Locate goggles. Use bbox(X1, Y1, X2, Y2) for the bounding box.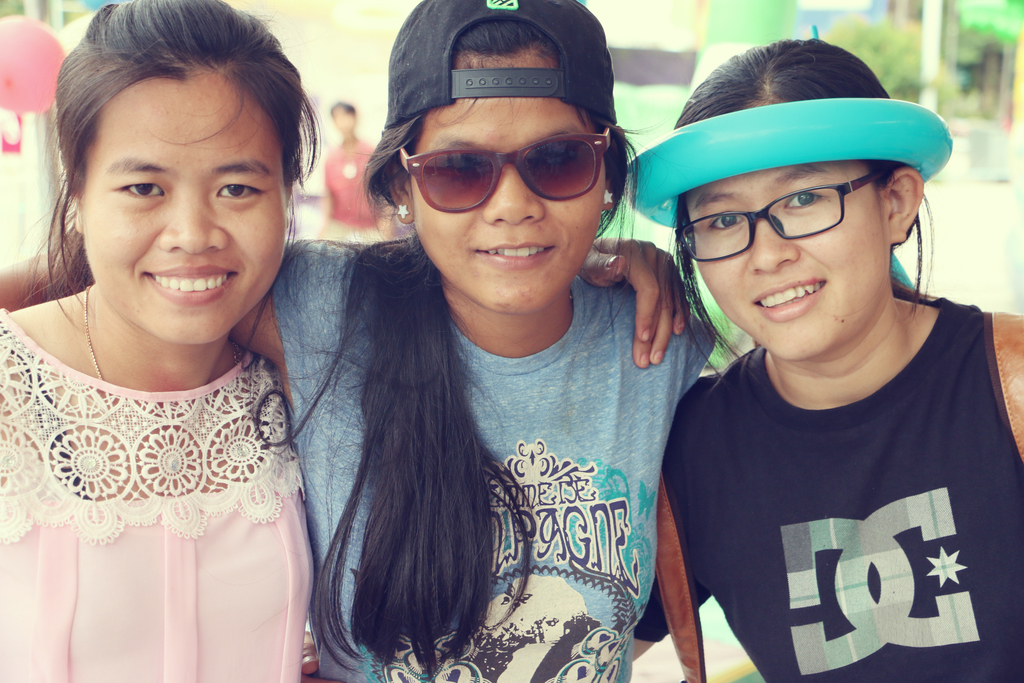
bbox(394, 121, 628, 206).
